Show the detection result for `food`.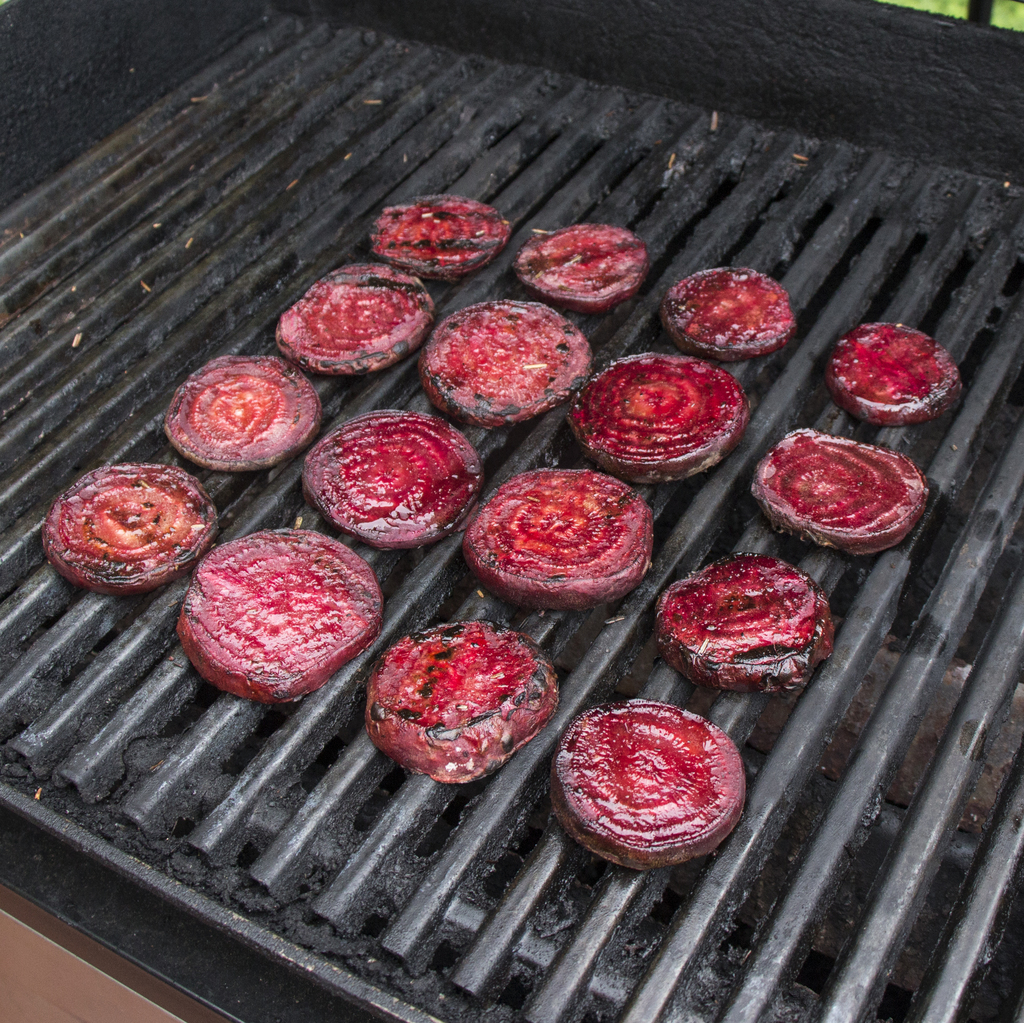
bbox=(277, 259, 434, 387).
